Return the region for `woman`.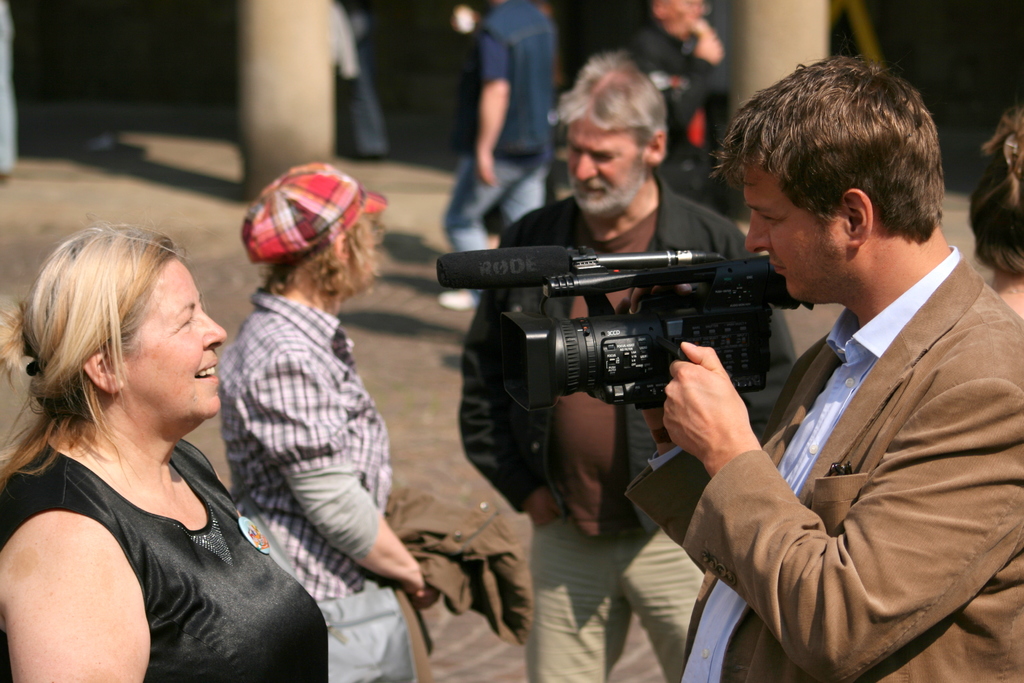
(0,223,324,681).
